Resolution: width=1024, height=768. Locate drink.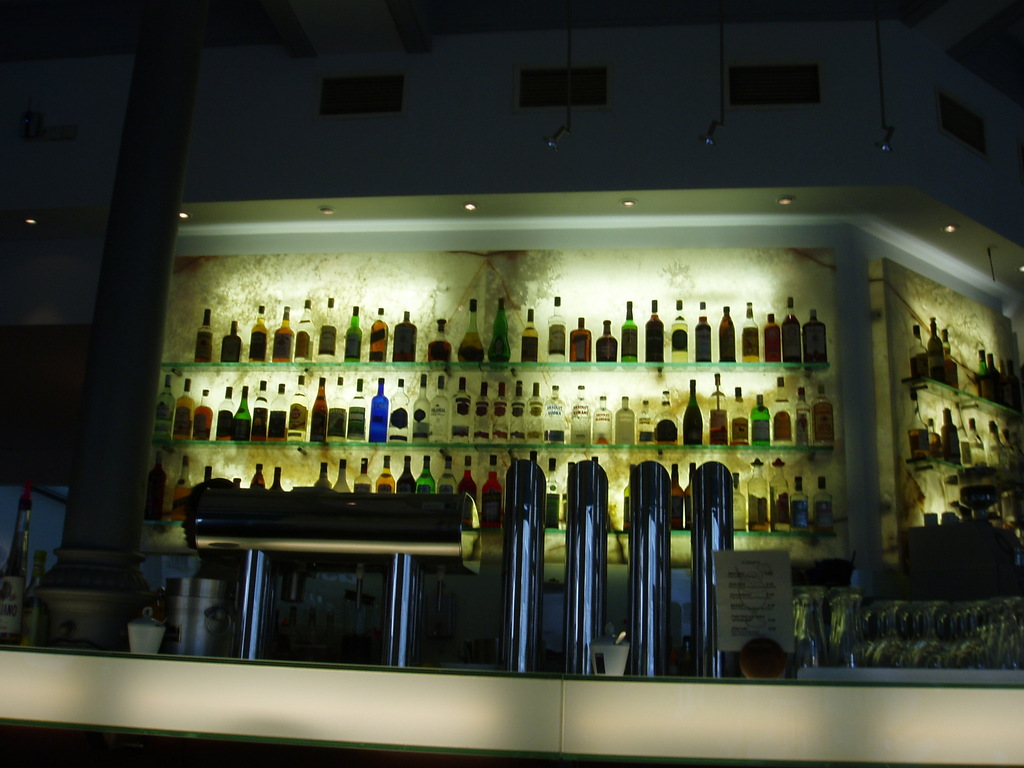
(left=172, top=454, right=190, bottom=520).
